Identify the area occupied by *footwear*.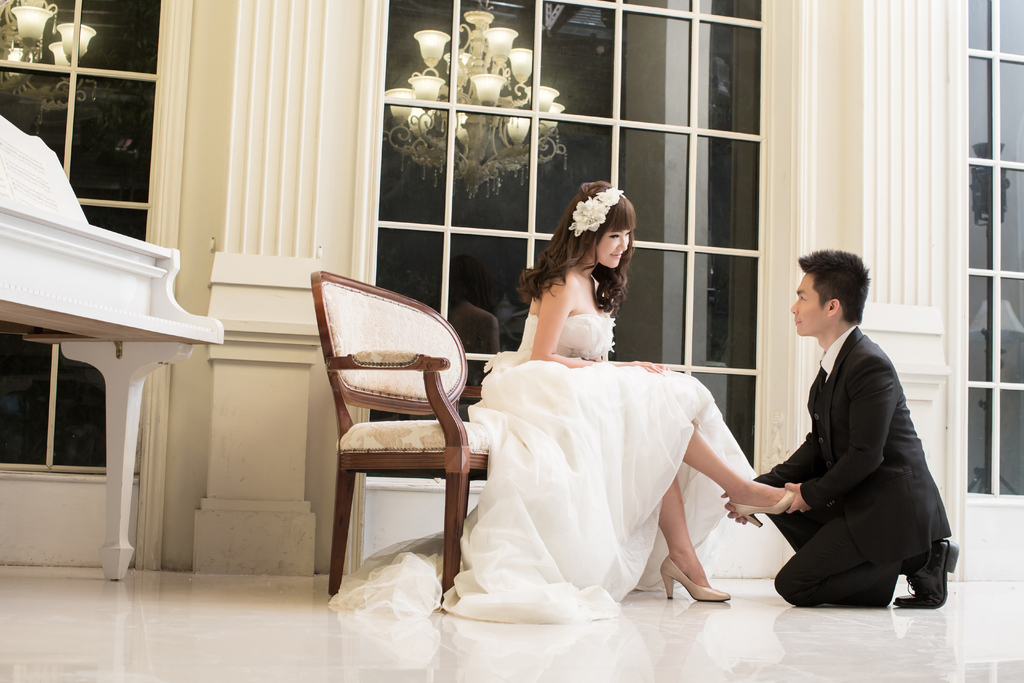
Area: <bbox>891, 536, 961, 608</bbox>.
